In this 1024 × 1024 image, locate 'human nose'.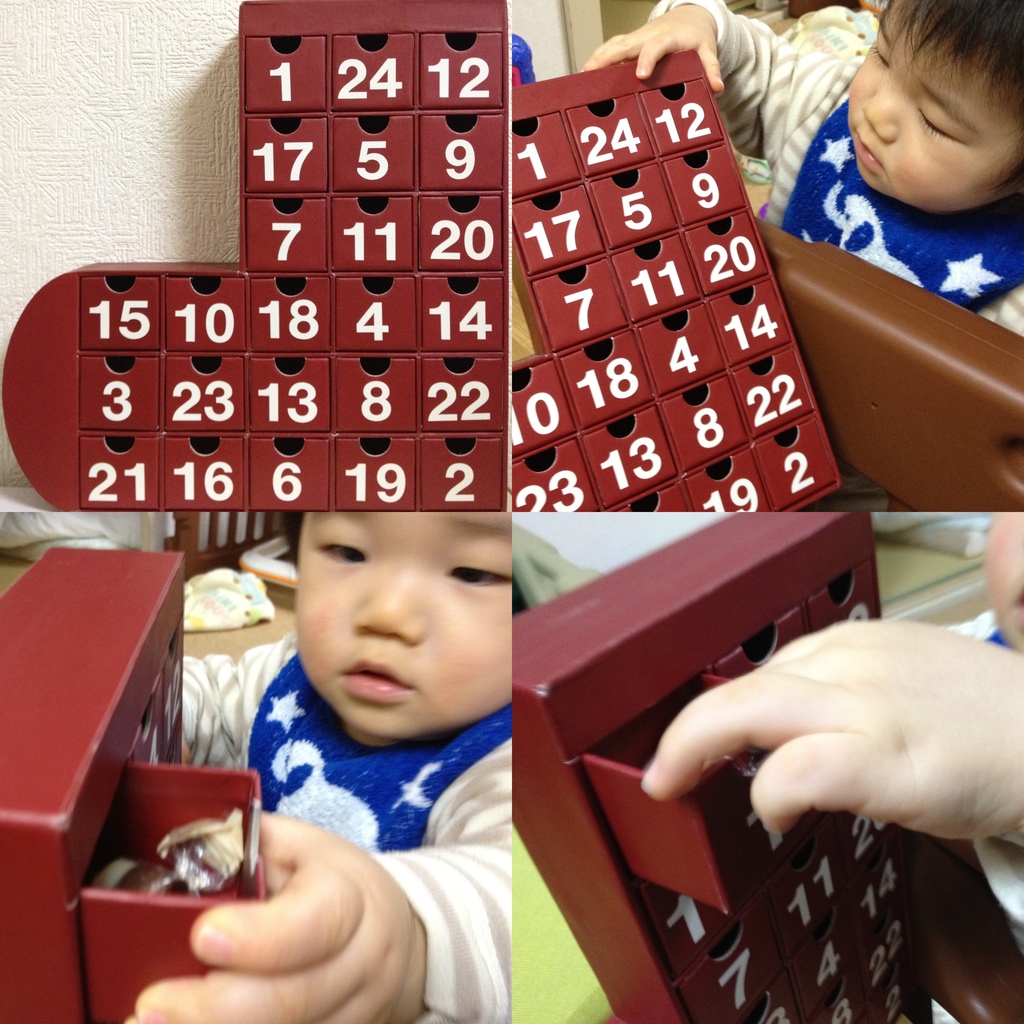
Bounding box: (865,100,903,143).
